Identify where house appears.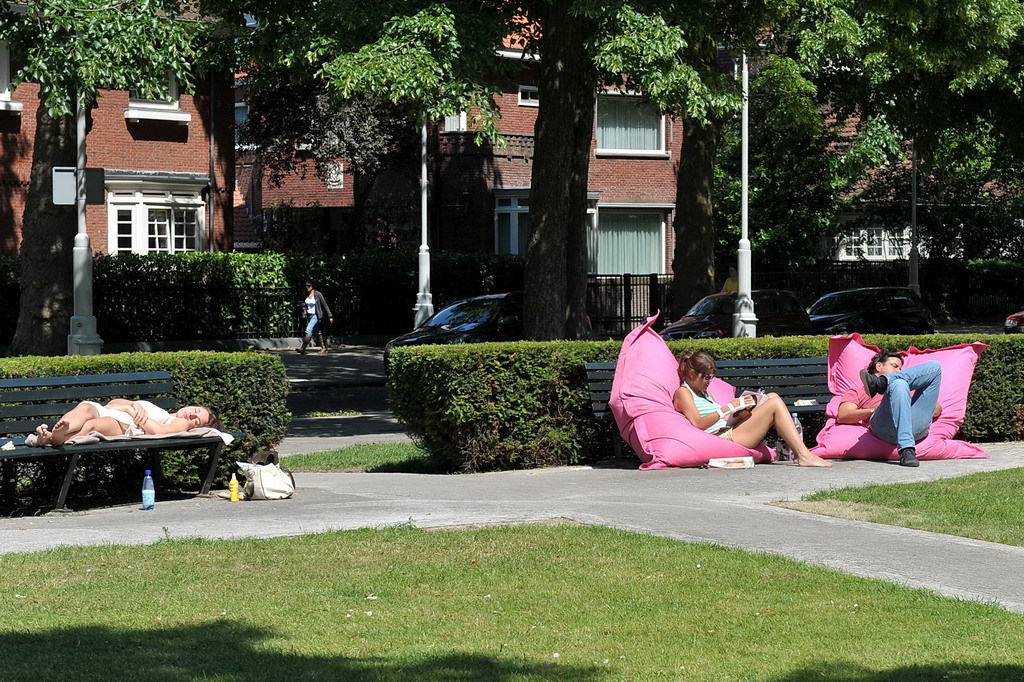
Appears at (719, 12, 1023, 265).
